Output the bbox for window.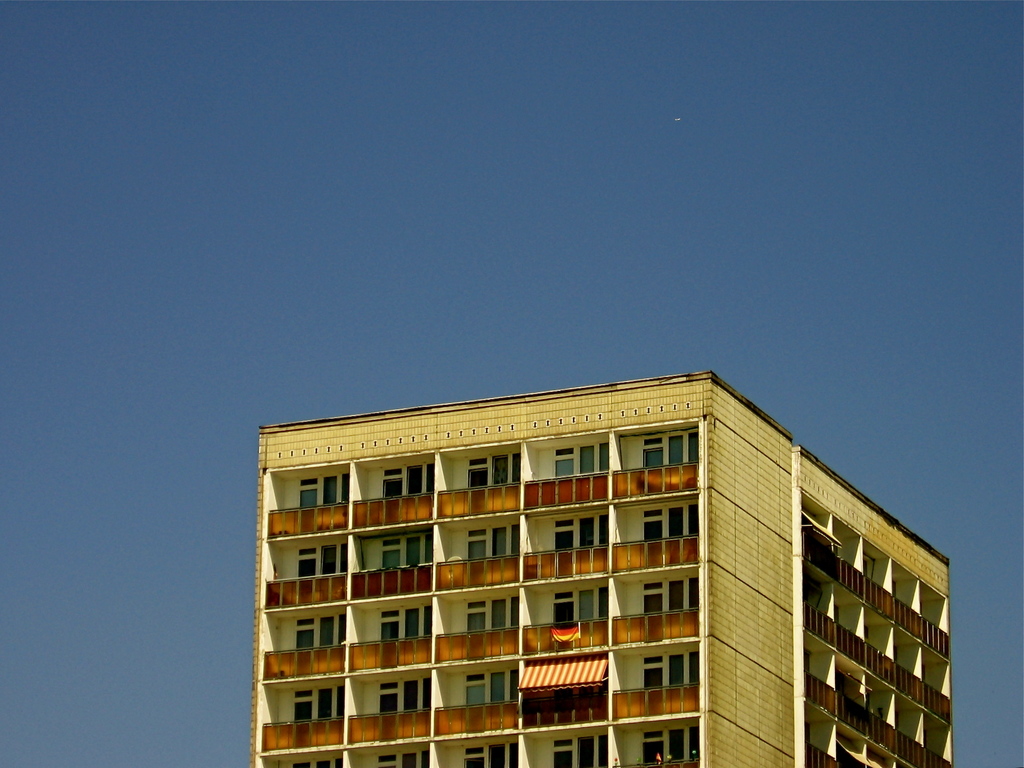
detection(644, 449, 662, 467).
